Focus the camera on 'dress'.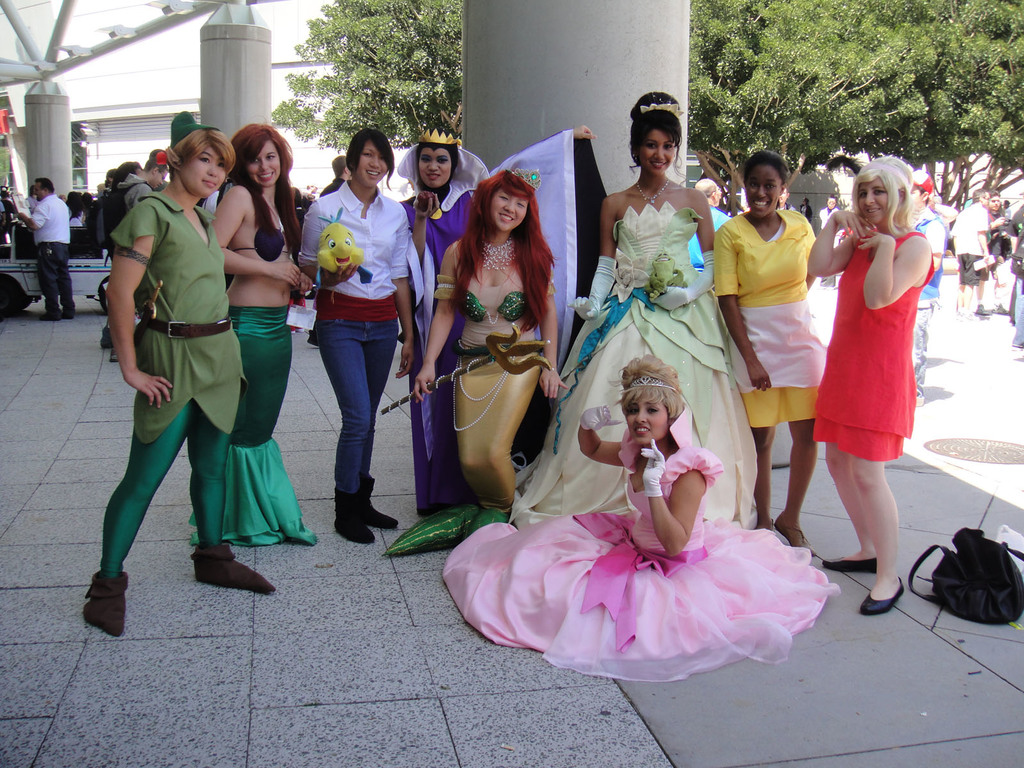
Focus region: bbox=(514, 198, 759, 526).
